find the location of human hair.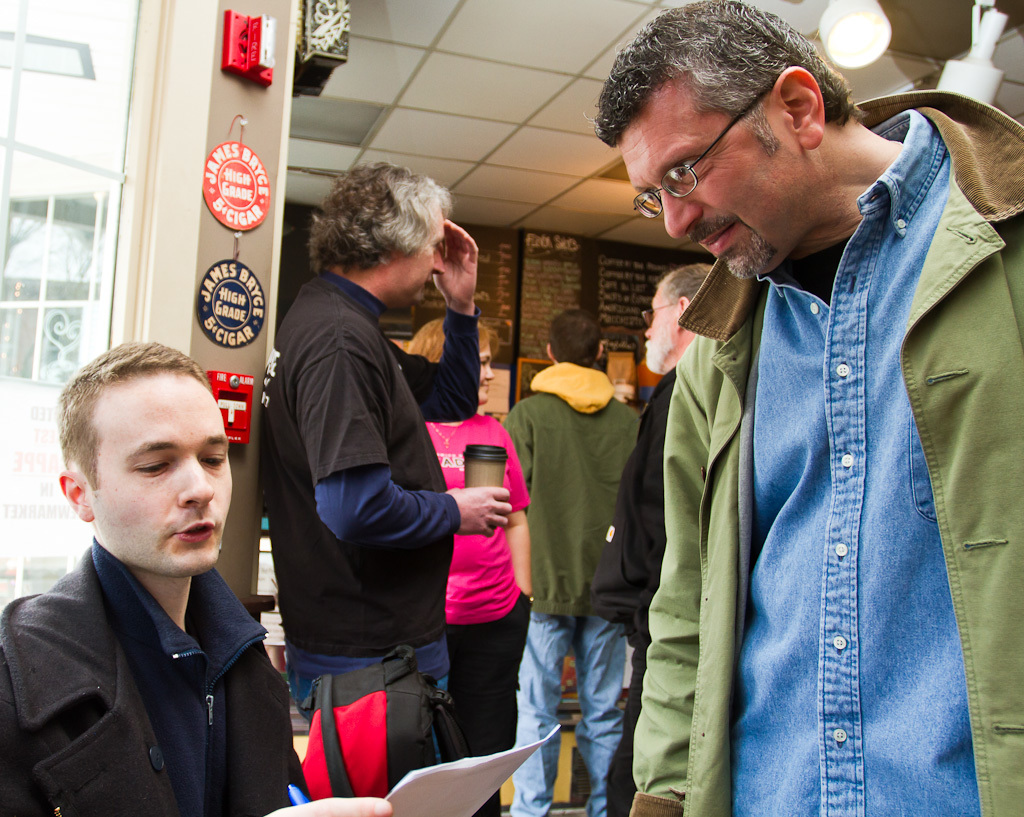
Location: (left=57, top=333, right=214, bottom=491).
